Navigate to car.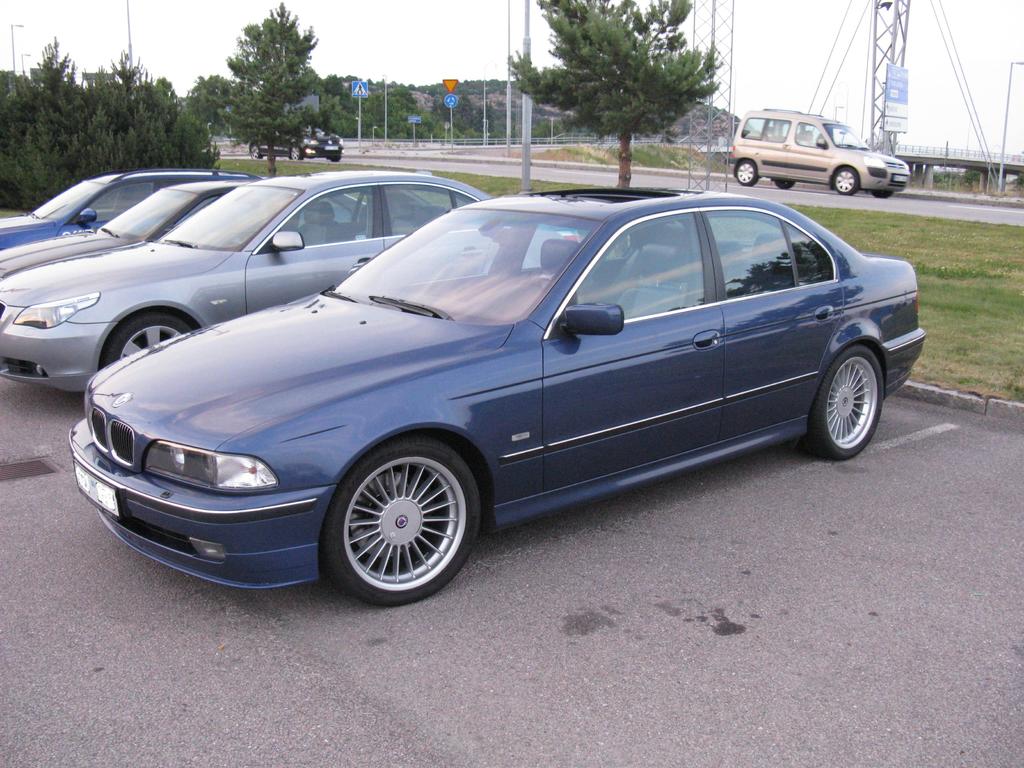
Navigation target: select_region(729, 108, 906, 196).
